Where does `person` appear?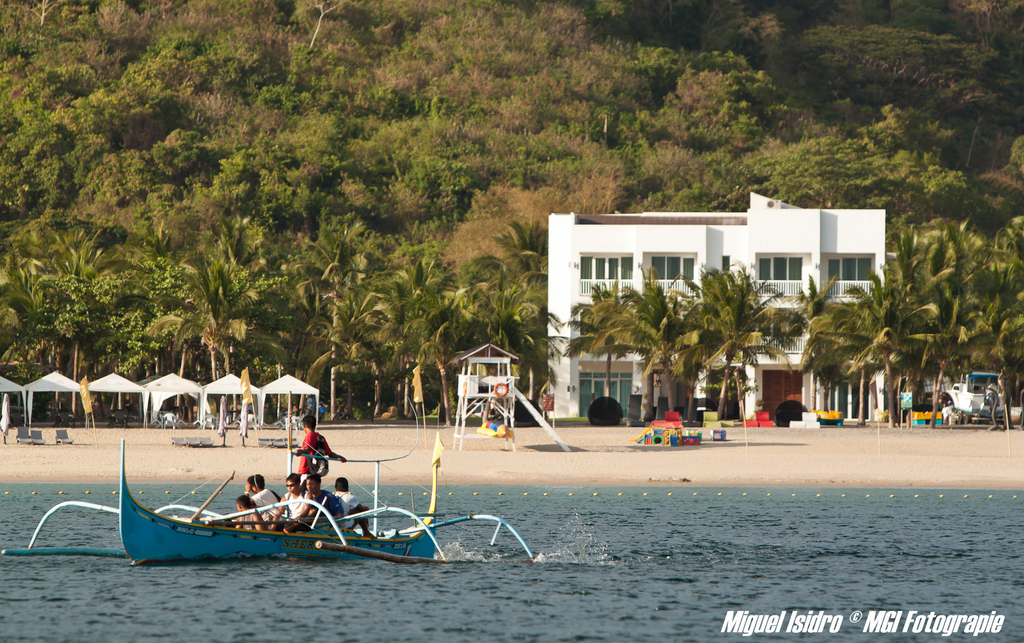
Appears at bbox(230, 496, 262, 530).
